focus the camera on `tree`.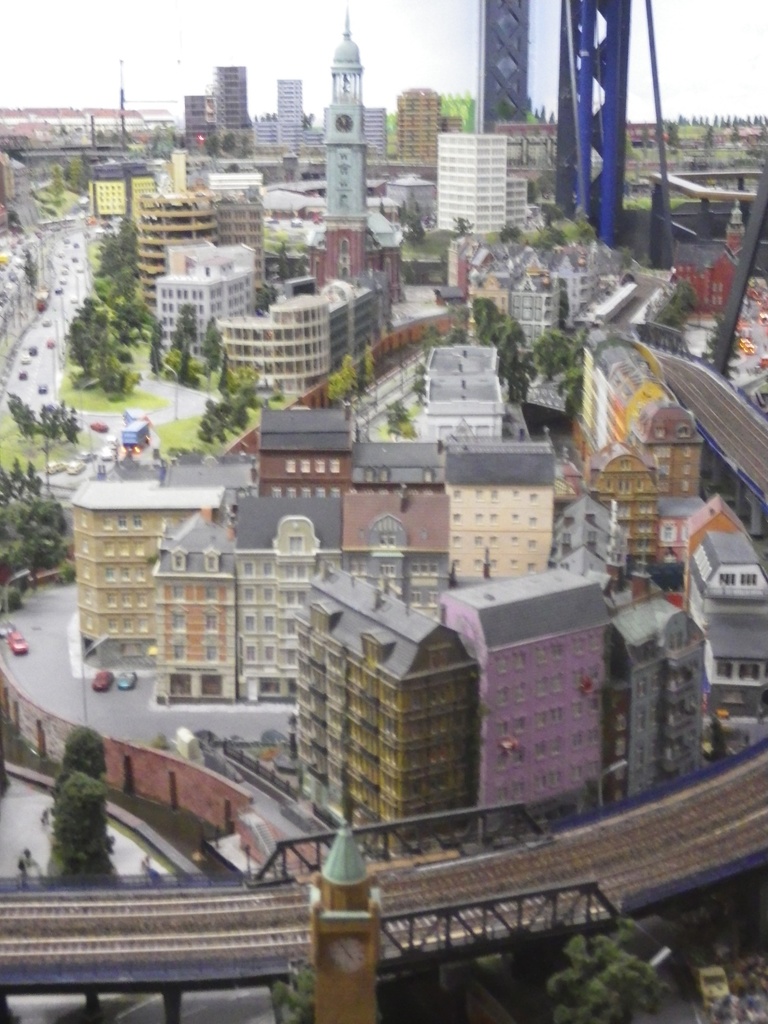
Focus region: region(0, 459, 72, 565).
